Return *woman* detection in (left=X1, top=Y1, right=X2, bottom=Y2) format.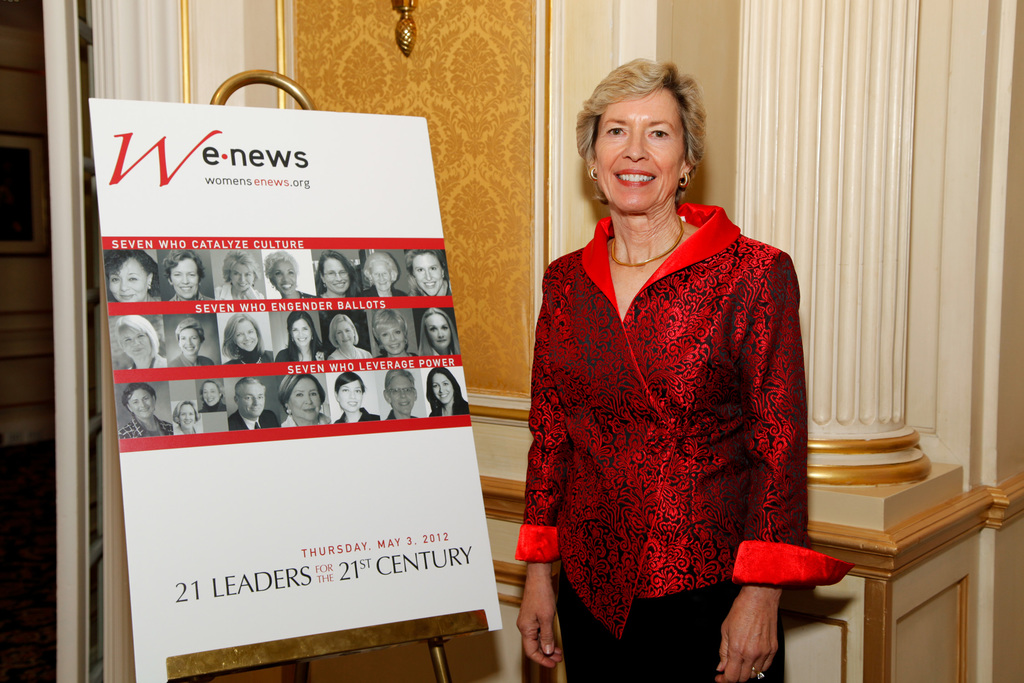
(left=118, top=383, right=172, bottom=439).
